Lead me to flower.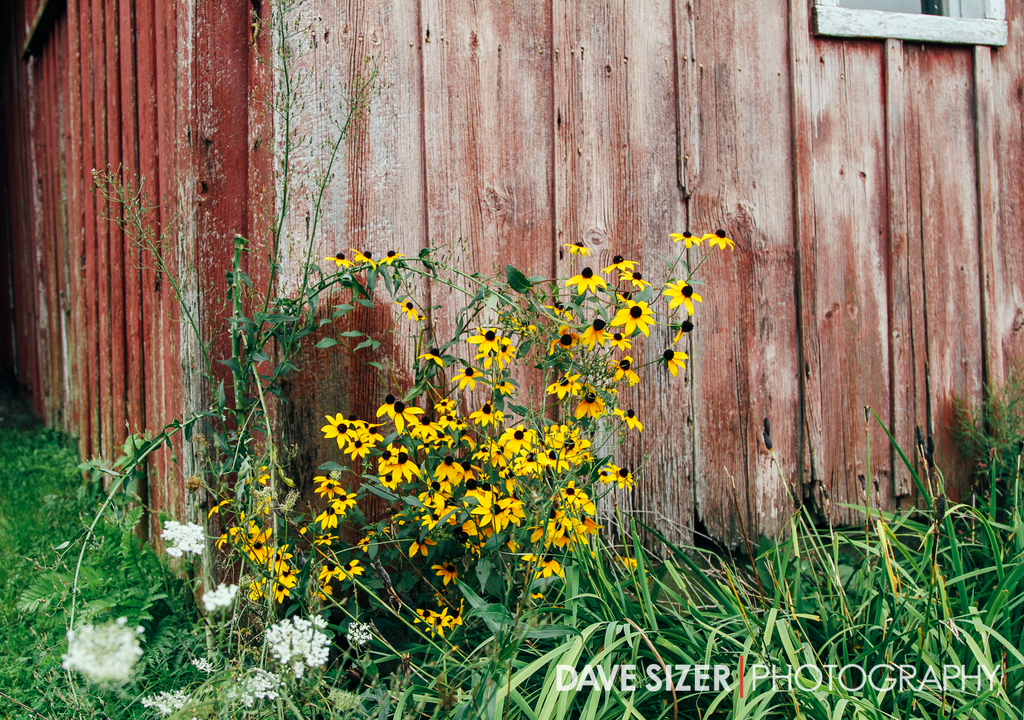
Lead to x1=256, y1=496, x2=270, y2=514.
